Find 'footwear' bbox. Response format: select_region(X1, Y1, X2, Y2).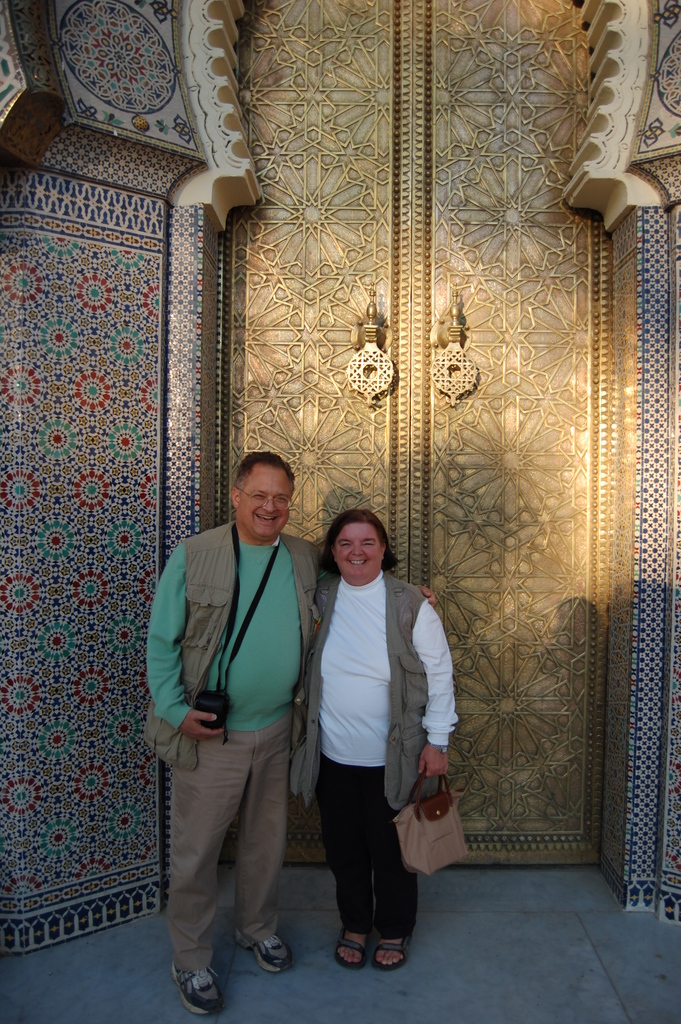
select_region(174, 970, 224, 1013).
